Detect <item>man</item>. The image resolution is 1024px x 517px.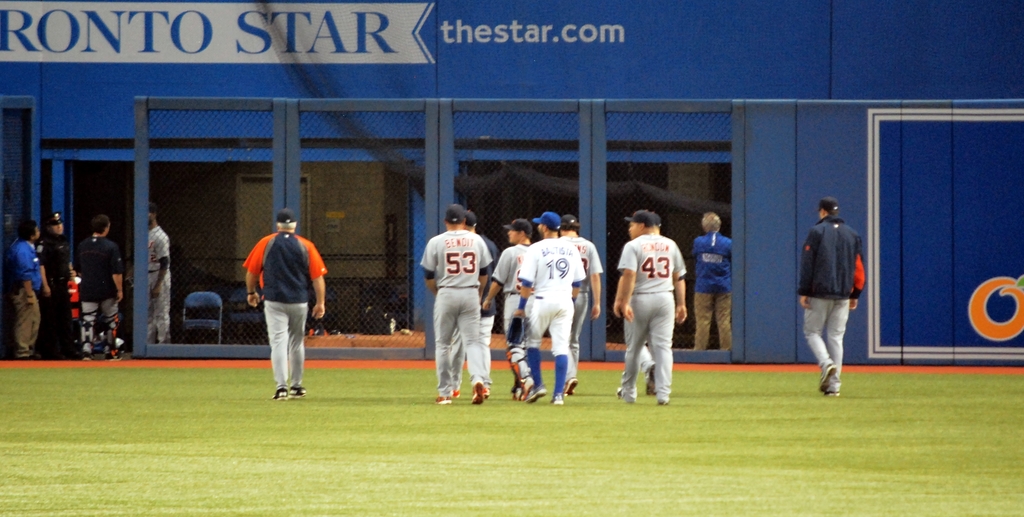
36/210/76/359.
